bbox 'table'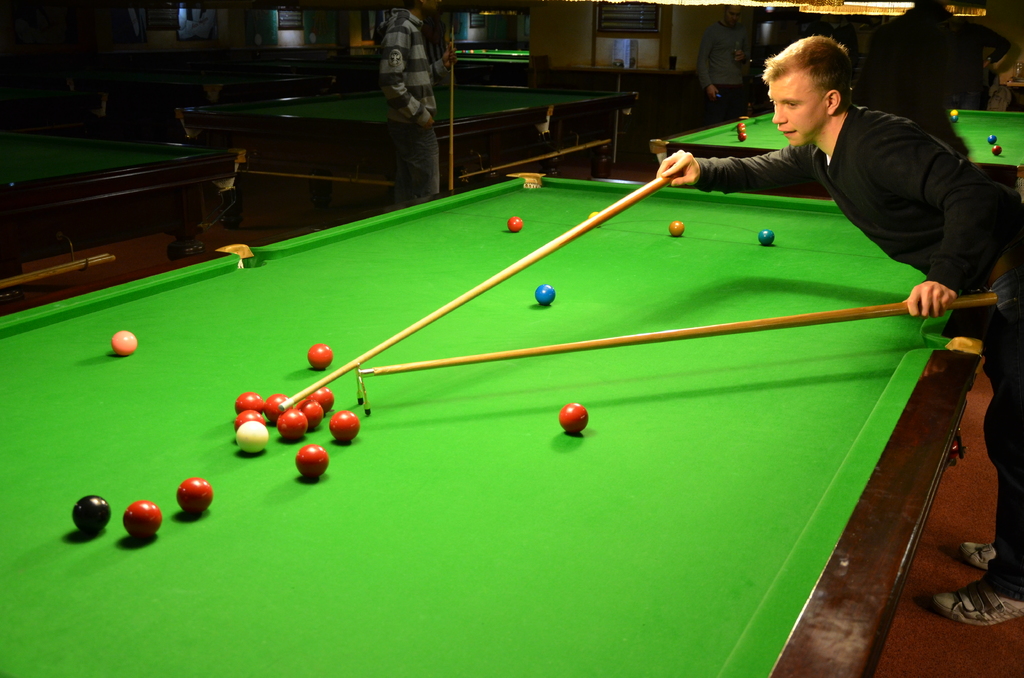
x1=178 y1=86 x2=637 y2=190
